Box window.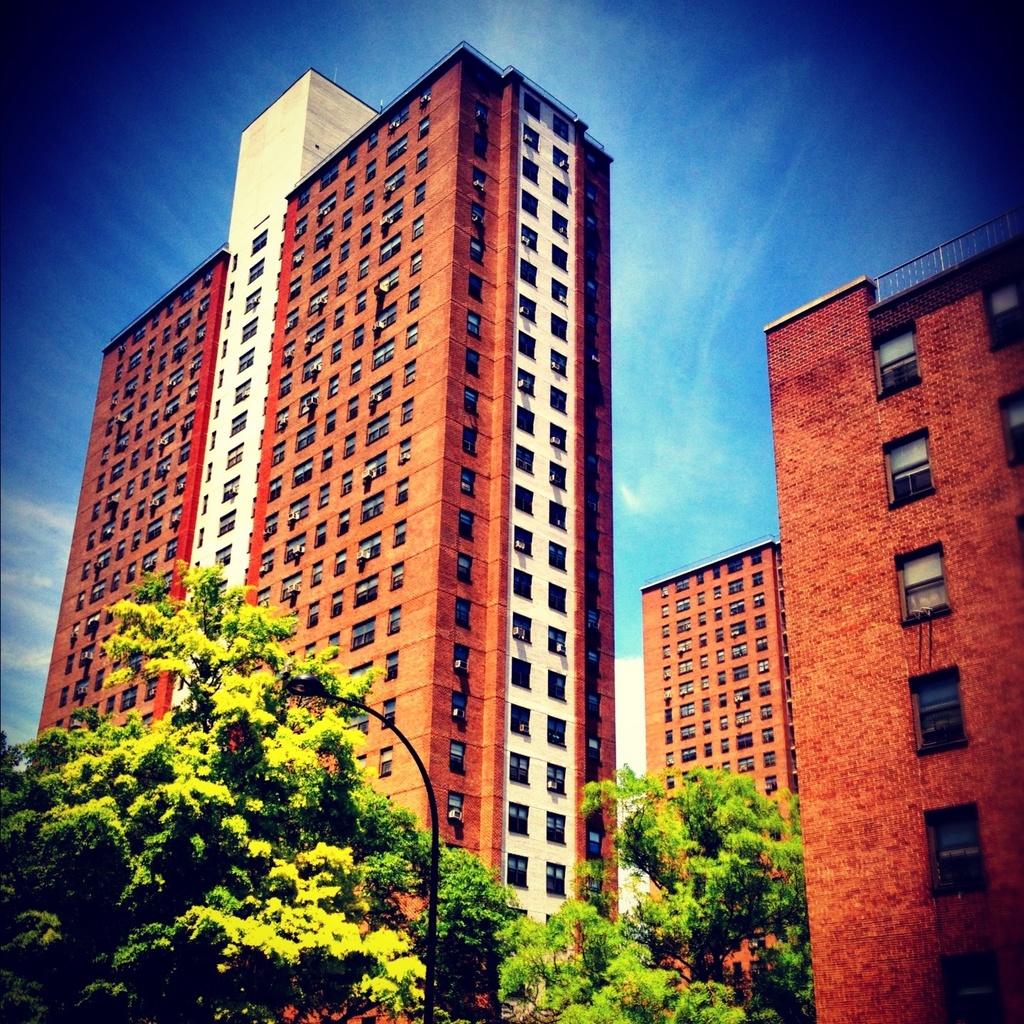
x1=400 y1=438 x2=411 y2=465.
